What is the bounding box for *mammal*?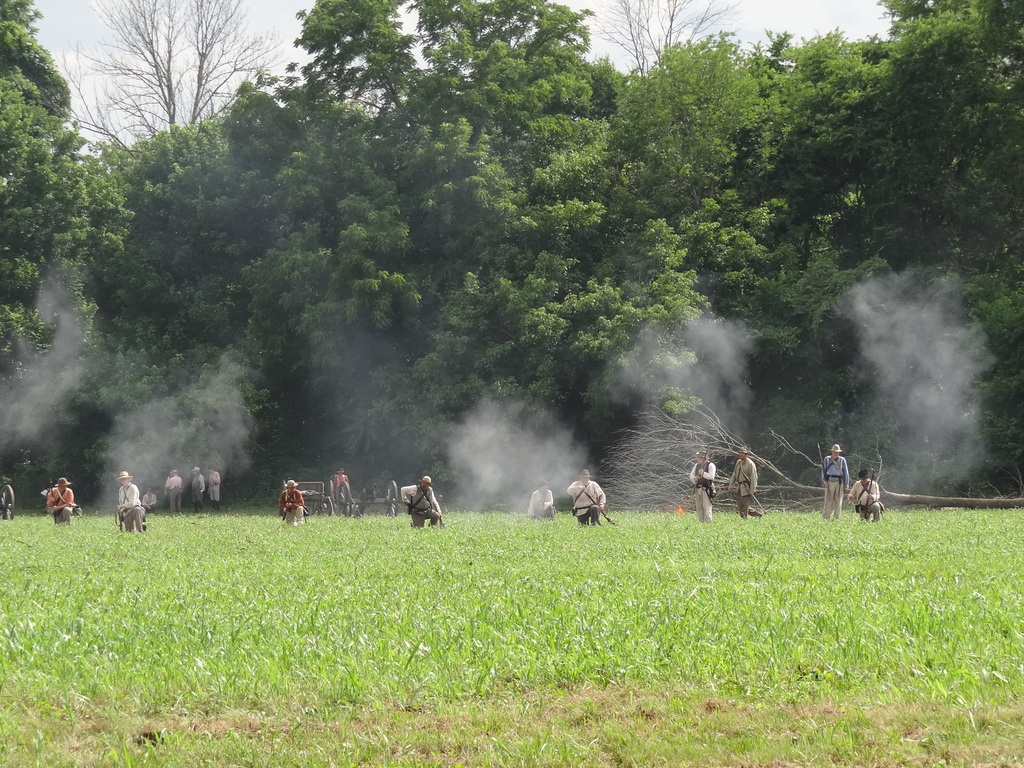
726:447:758:524.
